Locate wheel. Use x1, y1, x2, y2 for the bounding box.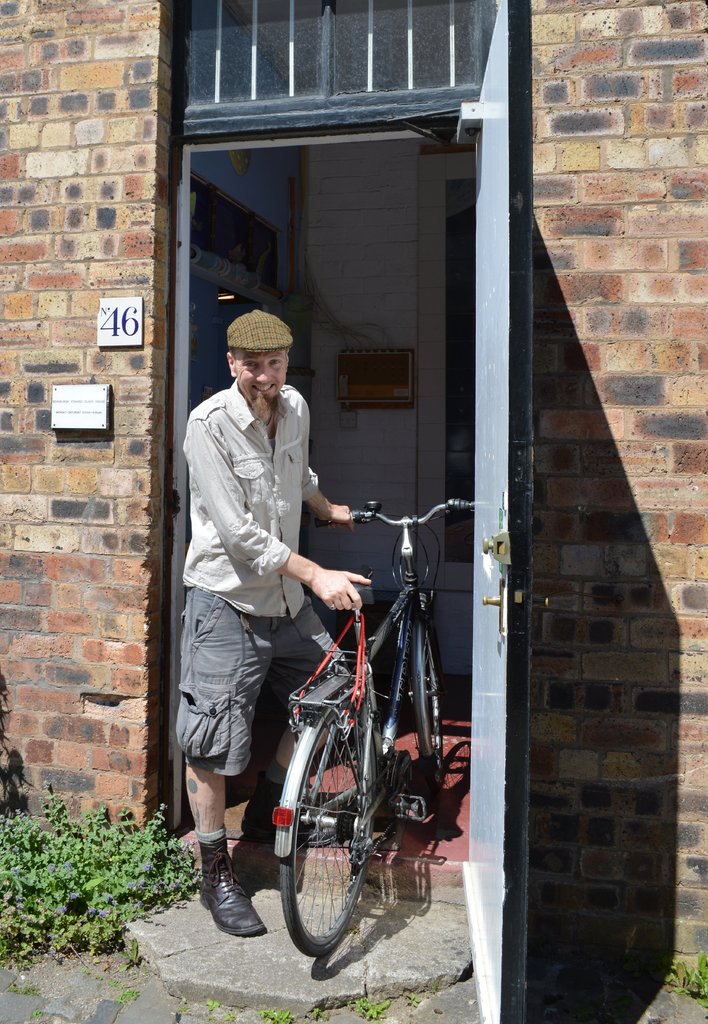
422, 620, 442, 775.
